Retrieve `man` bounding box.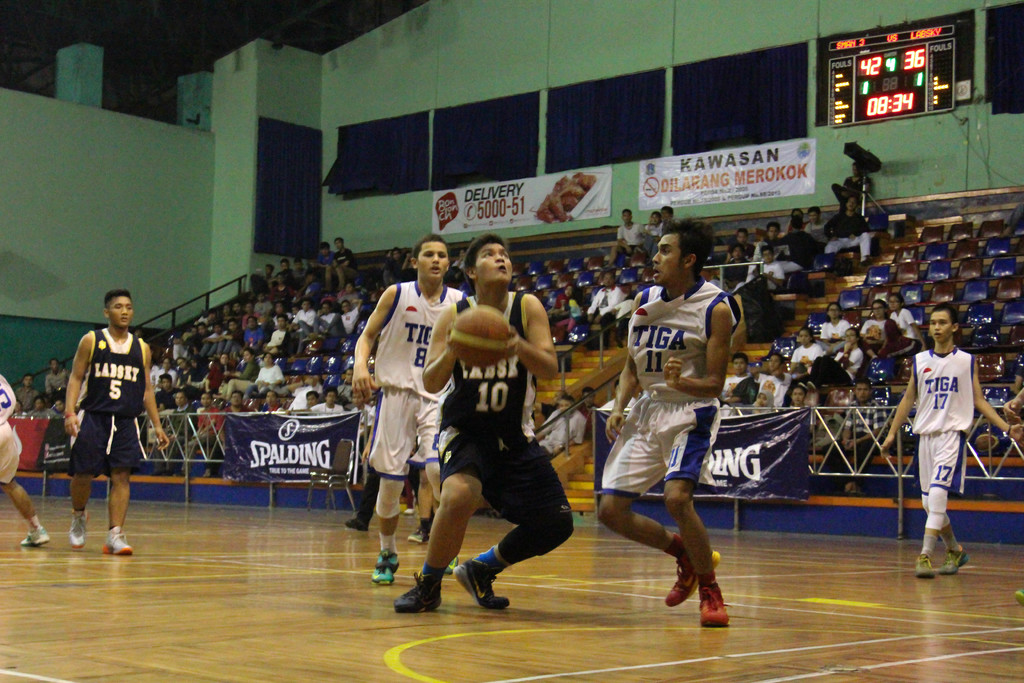
Bounding box: select_region(177, 391, 219, 478).
